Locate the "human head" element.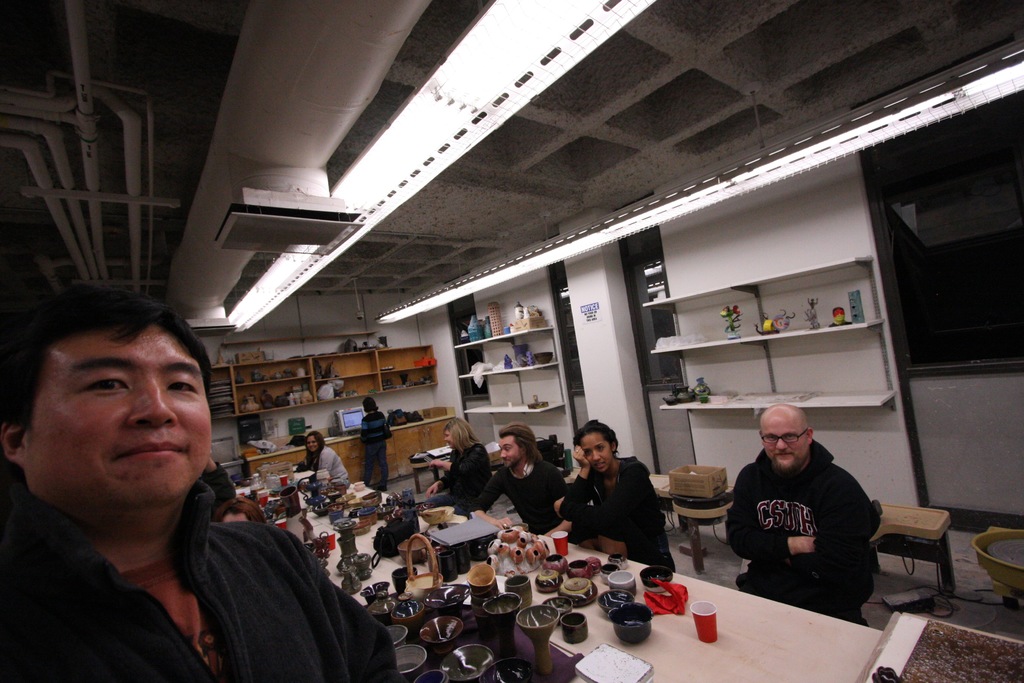
Element bbox: detection(441, 420, 467, 447).
